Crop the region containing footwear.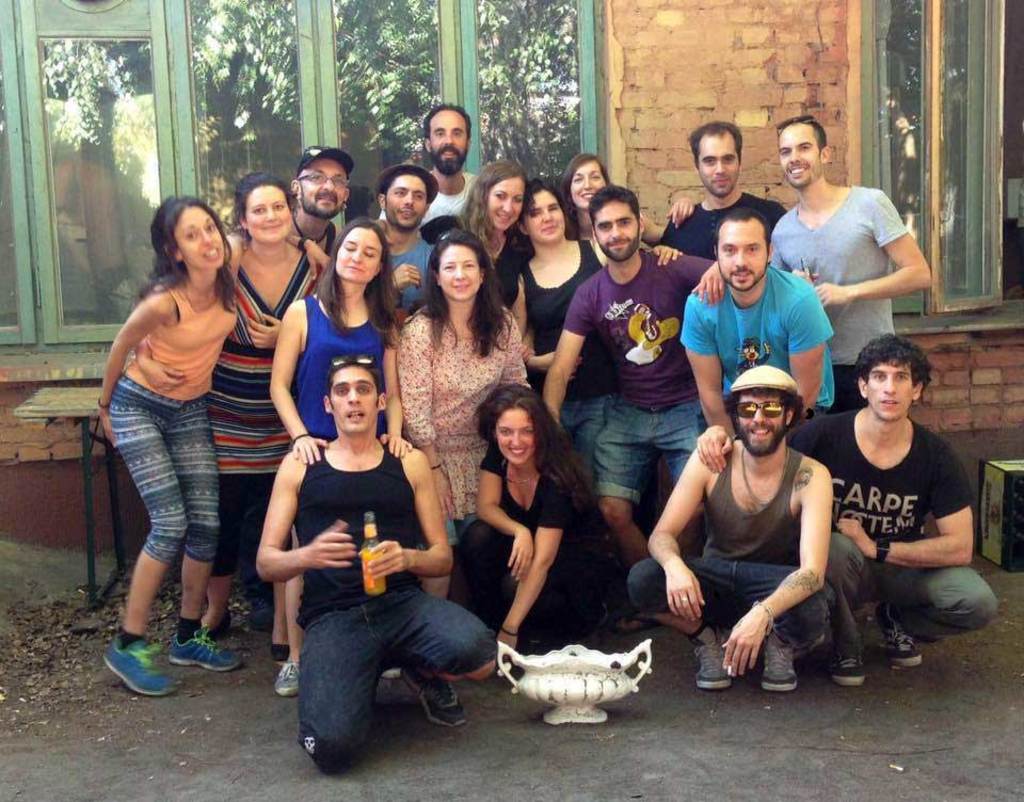
Crop region: x1=208, y1=600, x2=233, y2=646.
